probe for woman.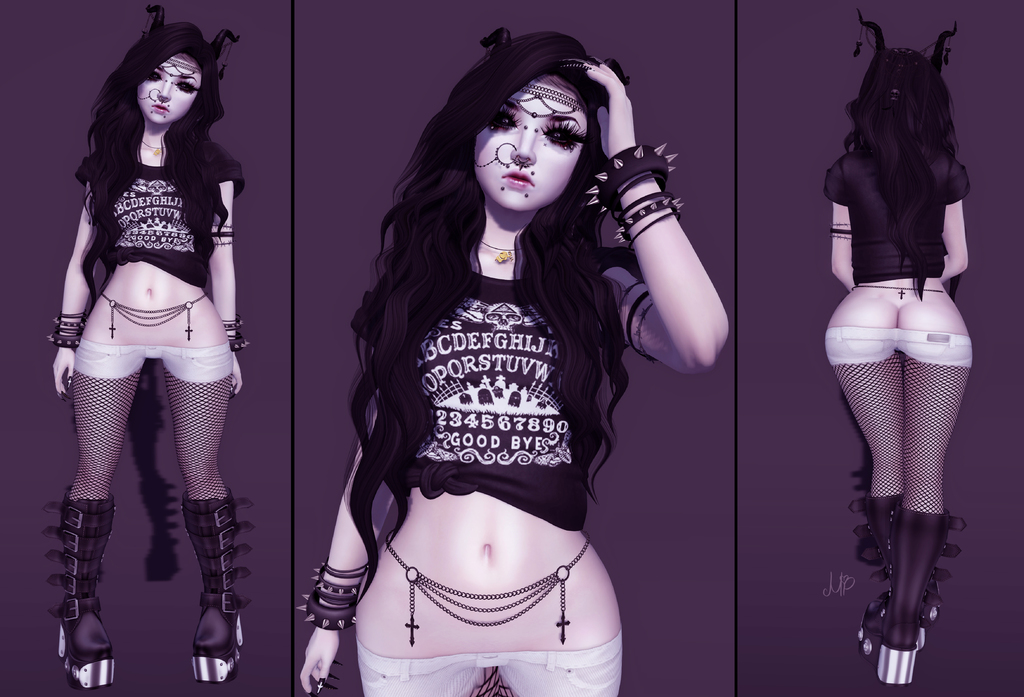
Probe result: [left=305, top=0, right=696, bottom=689].
